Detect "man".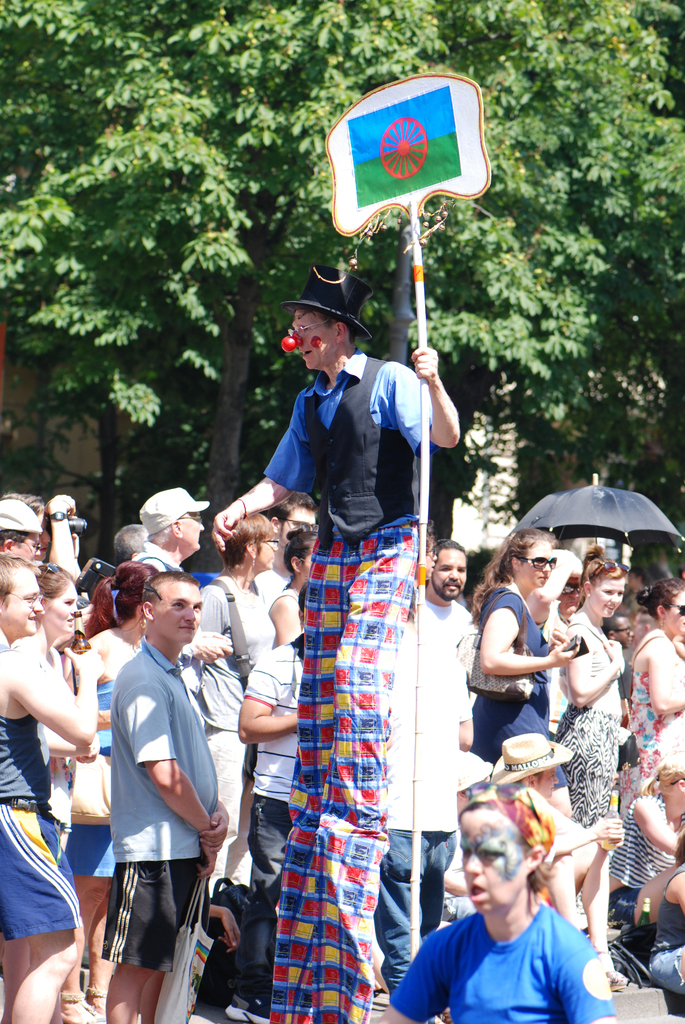
Detected at 224:580:308:1023.
